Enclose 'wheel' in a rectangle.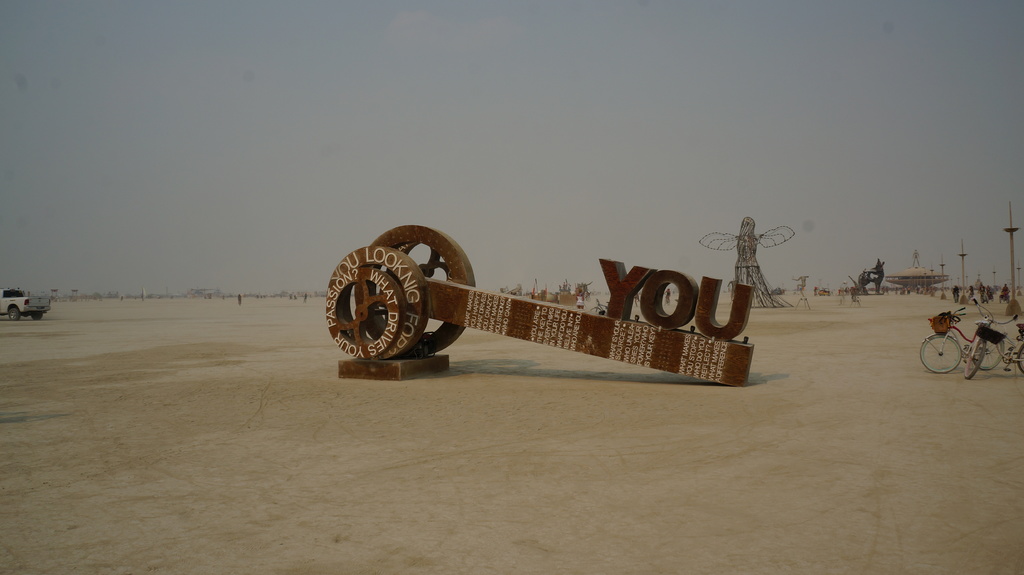
370, 220, 477, 352.
